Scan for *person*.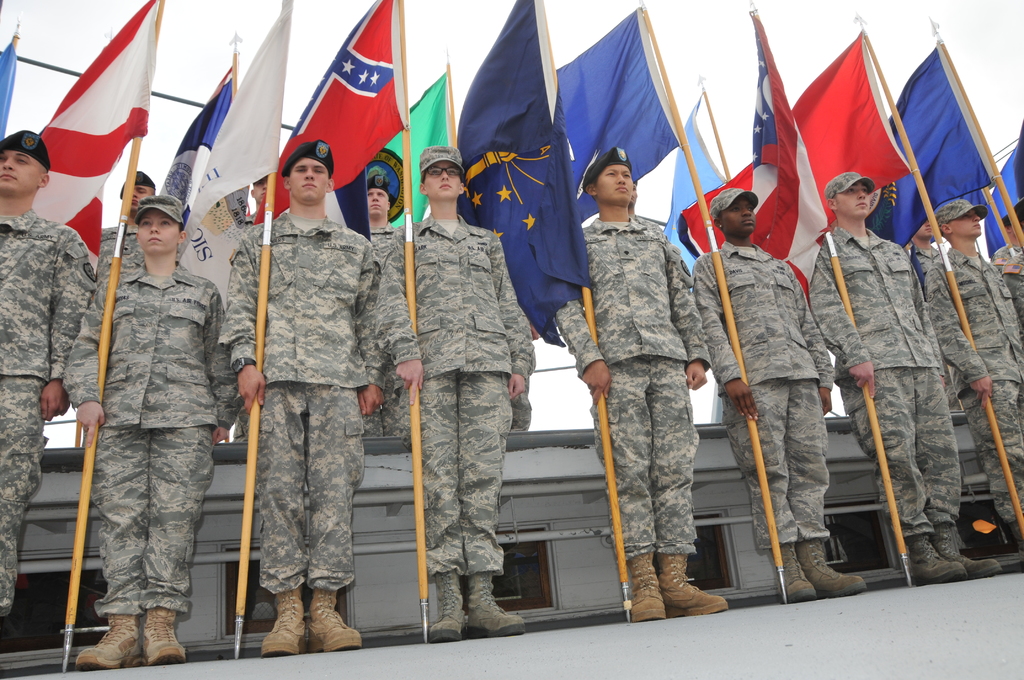
Scan result: [368, 169, 412, 453].
